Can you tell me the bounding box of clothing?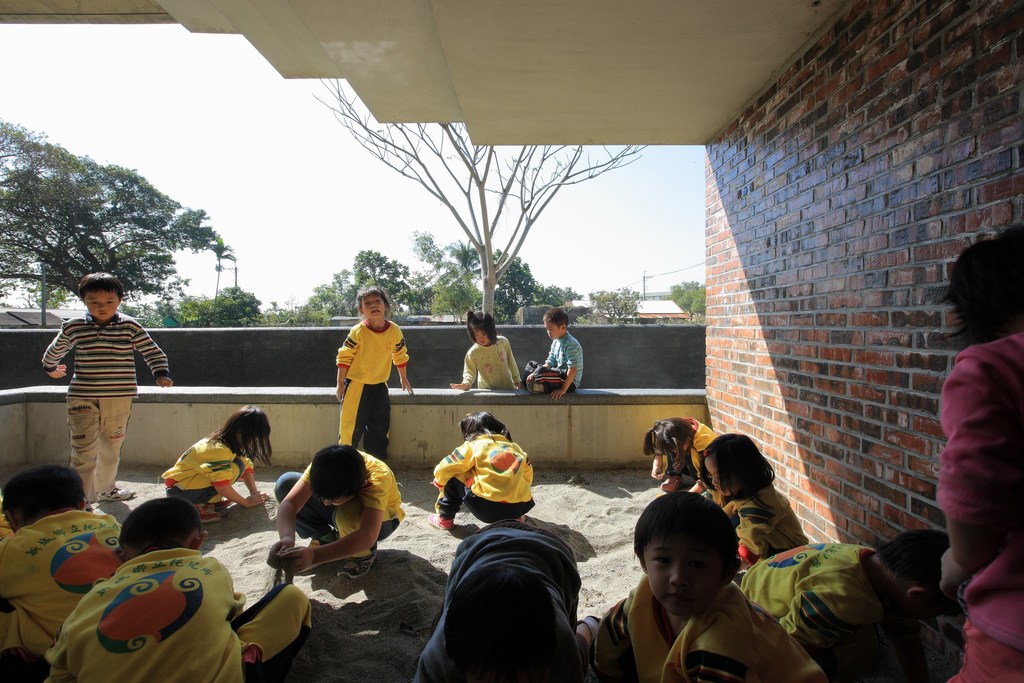
region(748, 541, 930, 682).
